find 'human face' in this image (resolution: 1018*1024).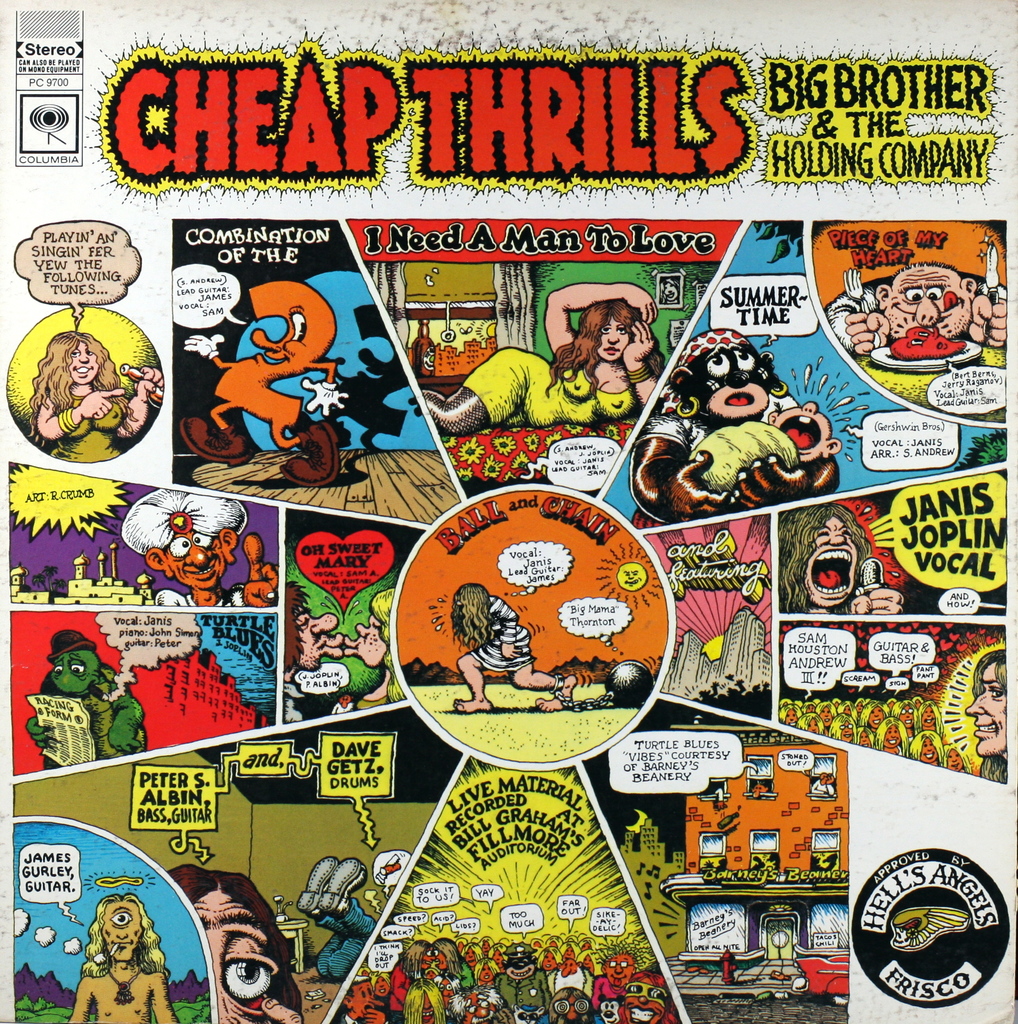
803,515,857,605.
